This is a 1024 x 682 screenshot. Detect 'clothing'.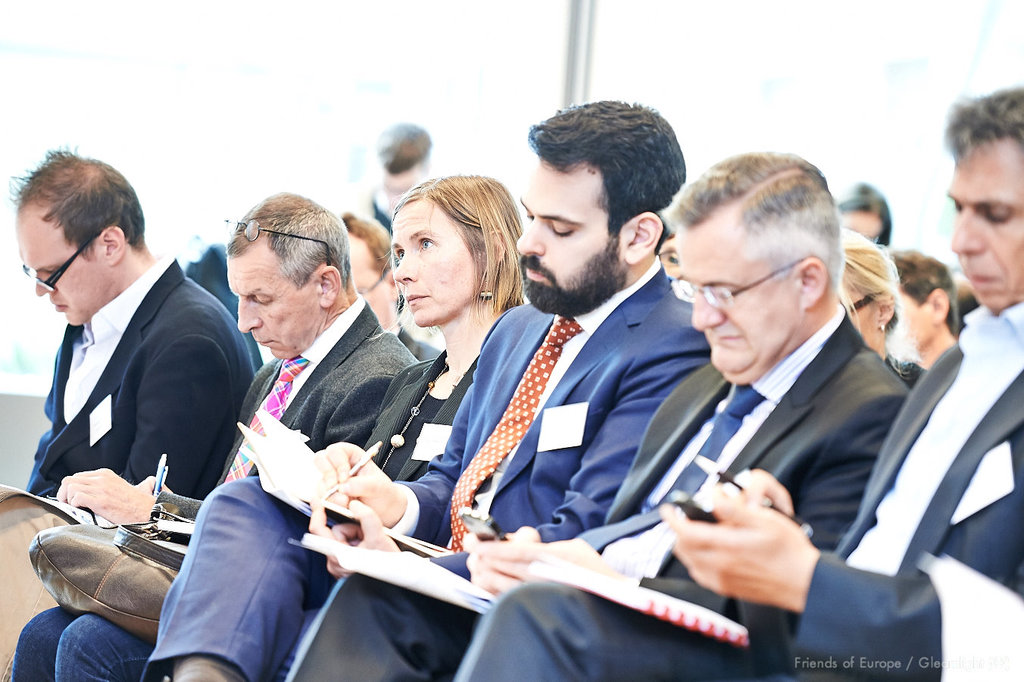
(599, 352, 907, 634).
